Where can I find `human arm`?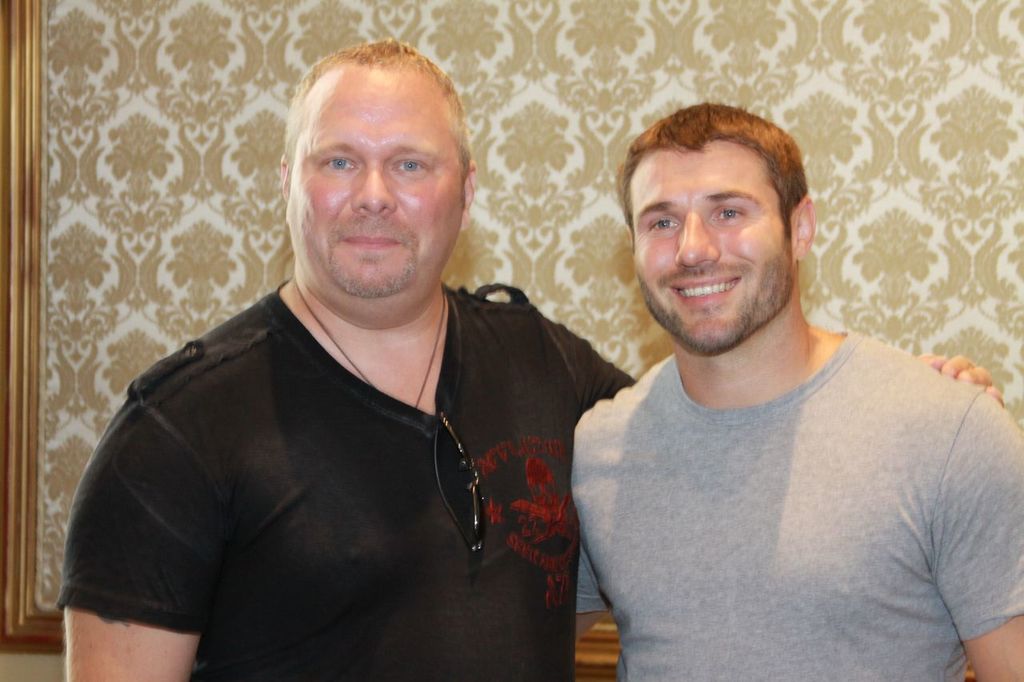
You can find it at <box>62,407,213,681</box>.
